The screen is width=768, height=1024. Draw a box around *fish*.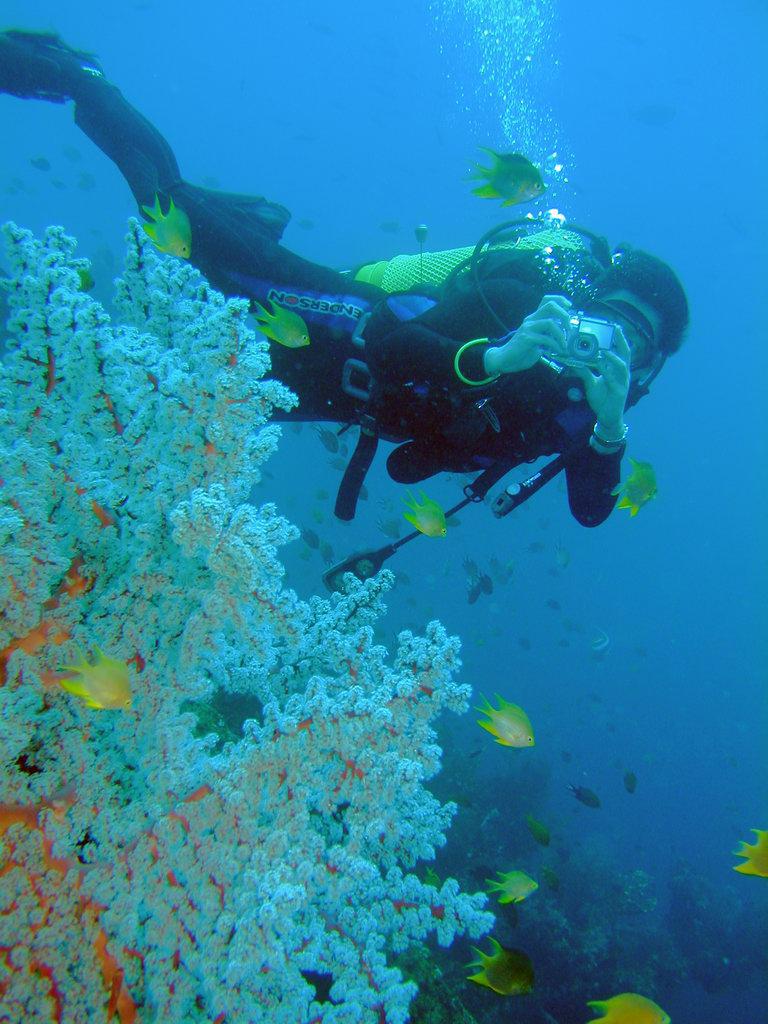
crop(49, 646, 136, 708).
